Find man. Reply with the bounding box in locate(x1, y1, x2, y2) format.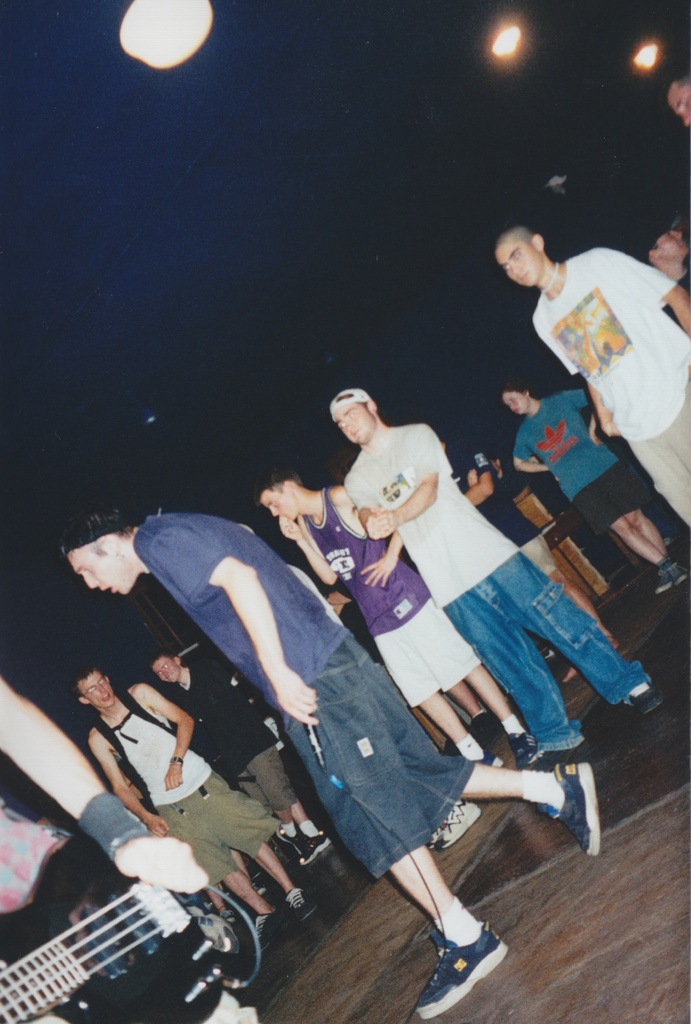
locate(41, 515, 585, 1022).
